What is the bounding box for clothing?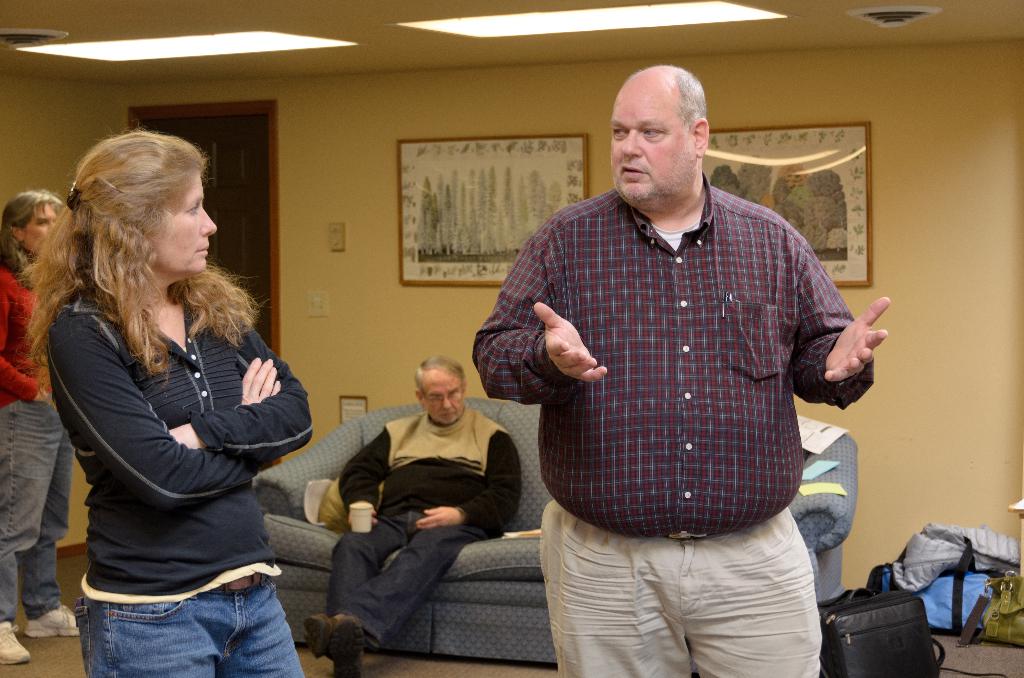
bbox(330, 390, 539, 663).
